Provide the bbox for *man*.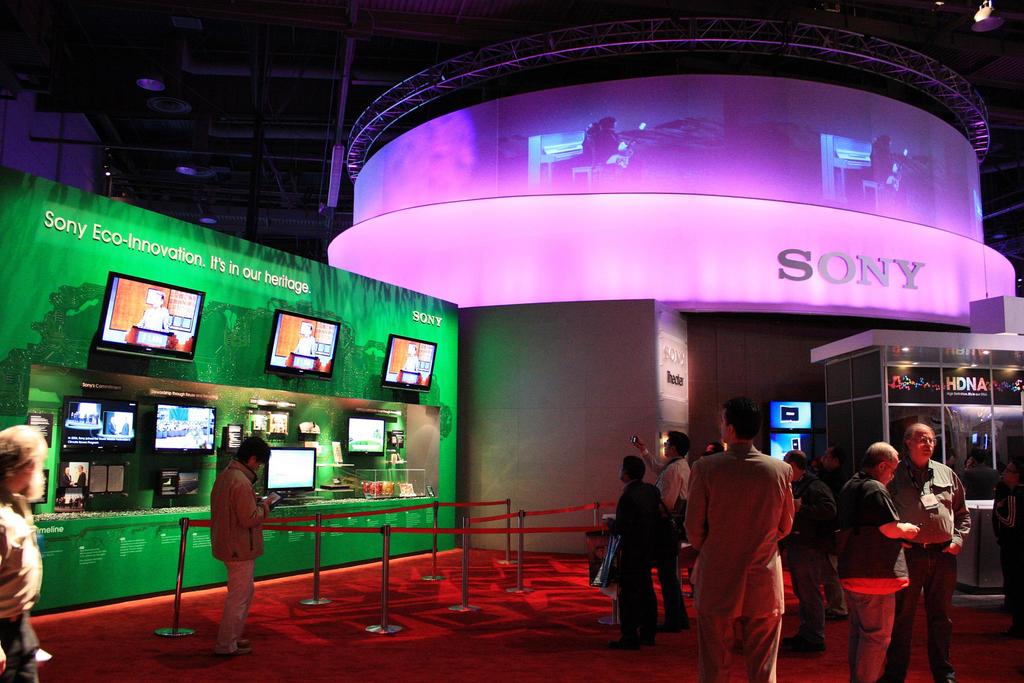
x1=207, y1=439, x2=276, y2=659.
